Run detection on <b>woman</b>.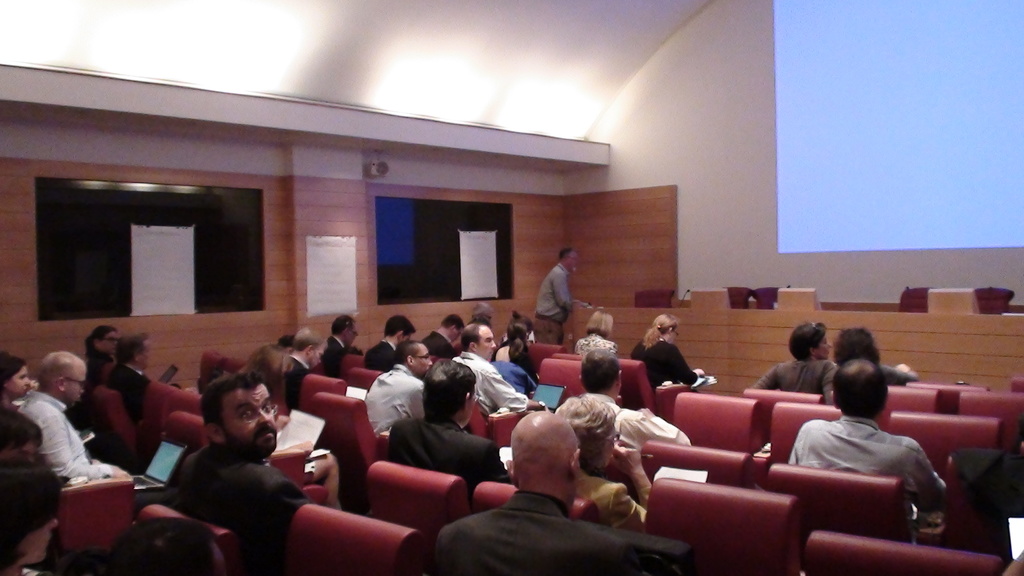
Result: <bbox>0, 457, 64, 575</bbox>.
